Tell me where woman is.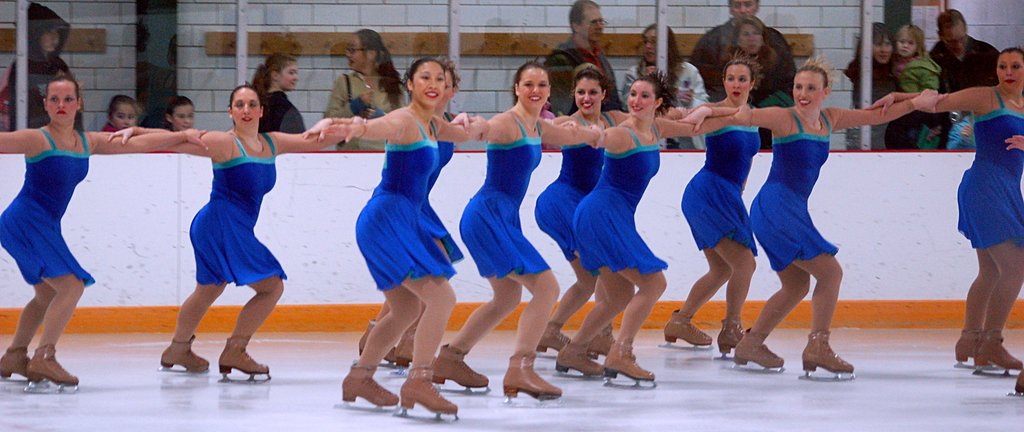
woman is at rect(316, 28, 410, 157).
